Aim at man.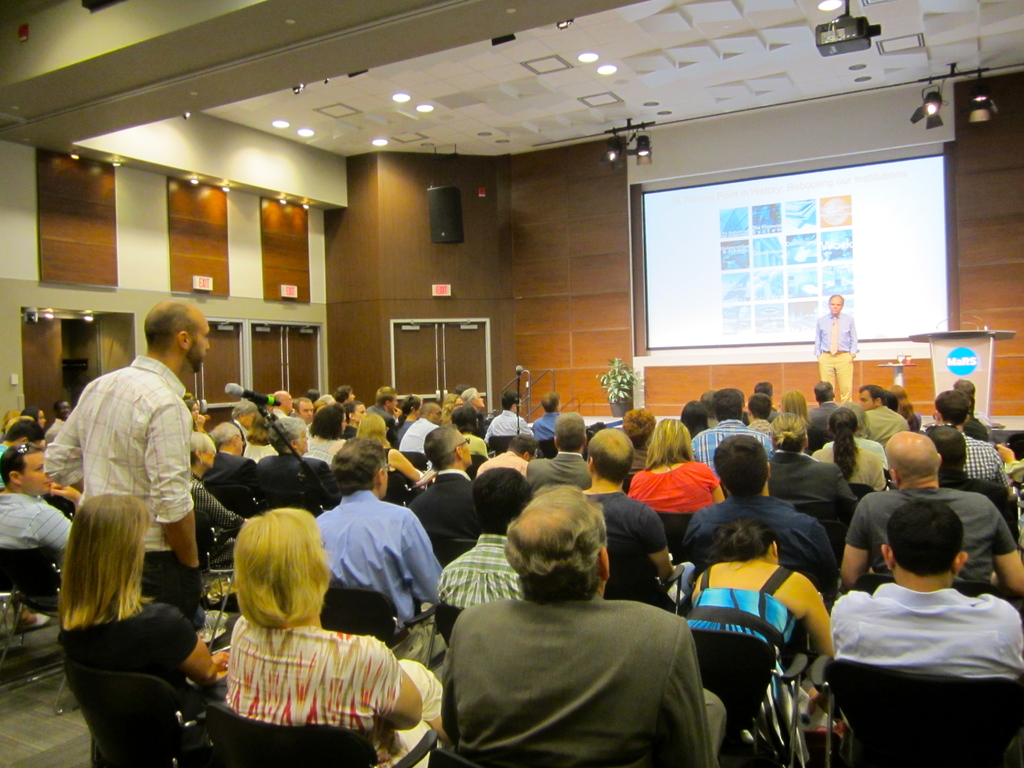
Aimed at {"left": 45, "top": 402, "right": 74, "bottom": 442}.
